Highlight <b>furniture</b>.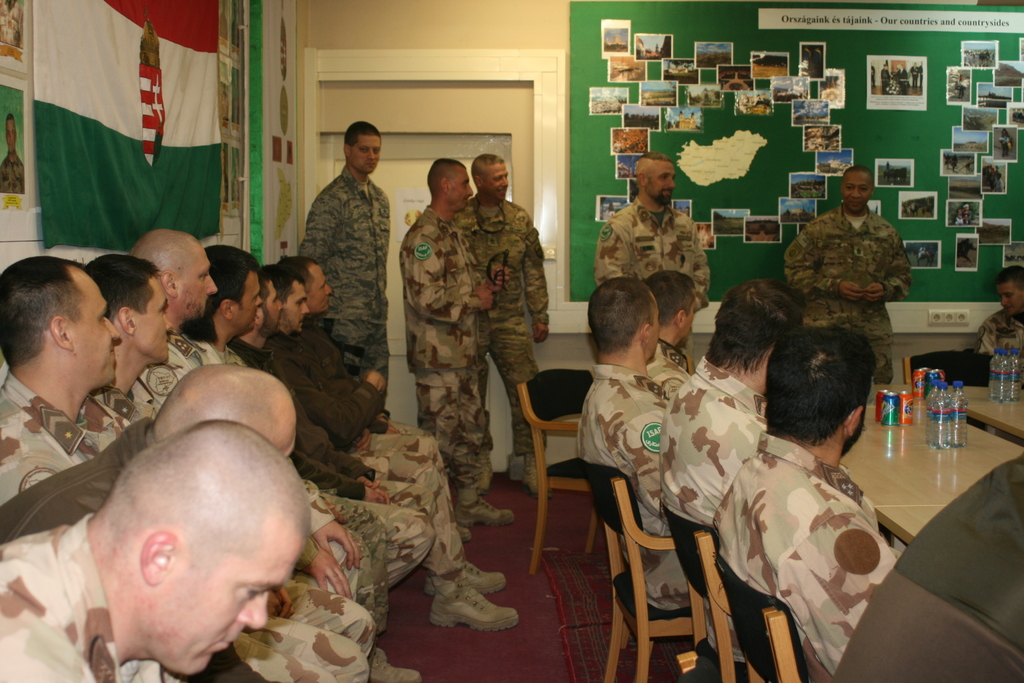
Highlighted region: (left=834, top=381, right=1023, bottom=548).
